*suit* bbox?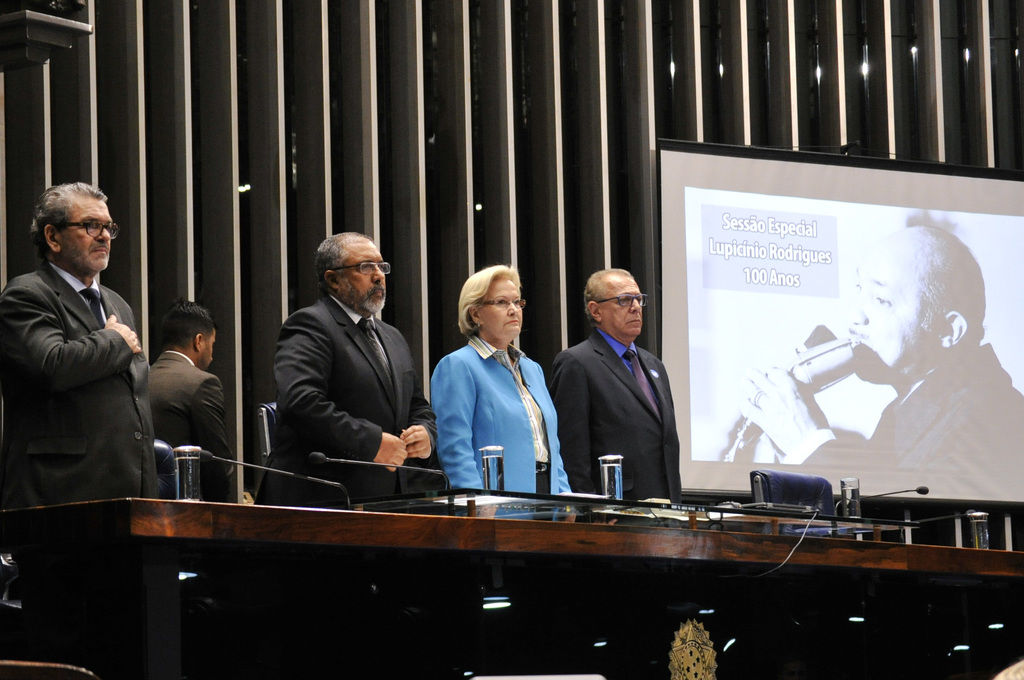
(x1=0, y1=263, x2=161, y2=660)
